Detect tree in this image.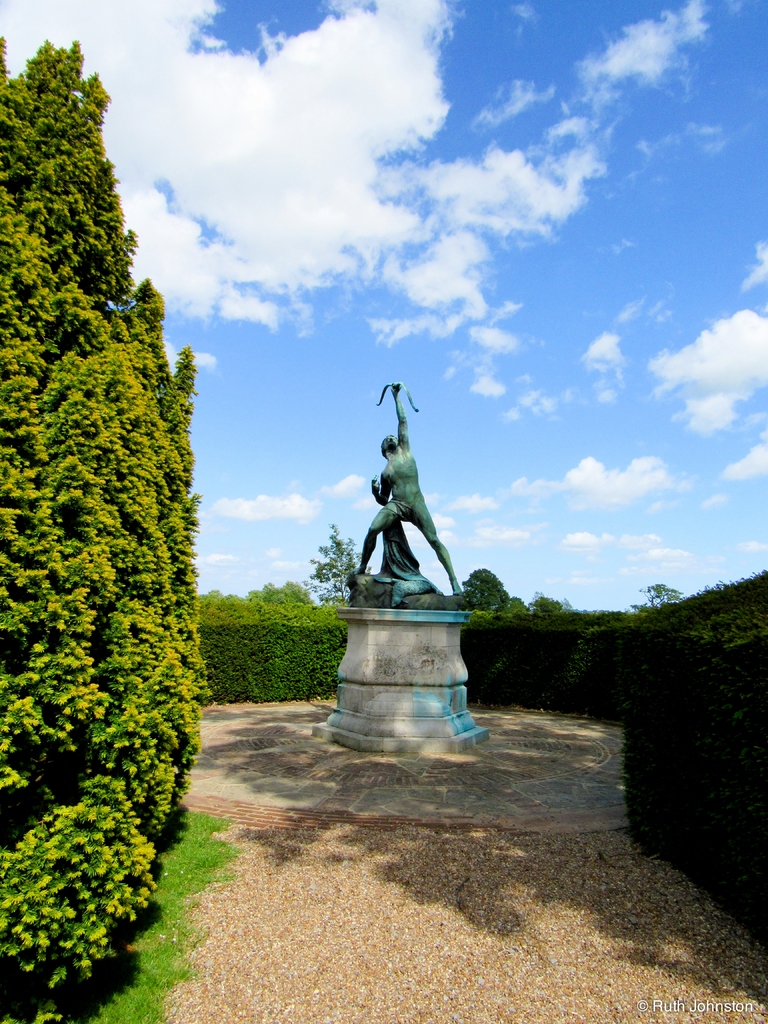
Detection: pyautogui.locateOnScreen(461, 557, 511, 621).
